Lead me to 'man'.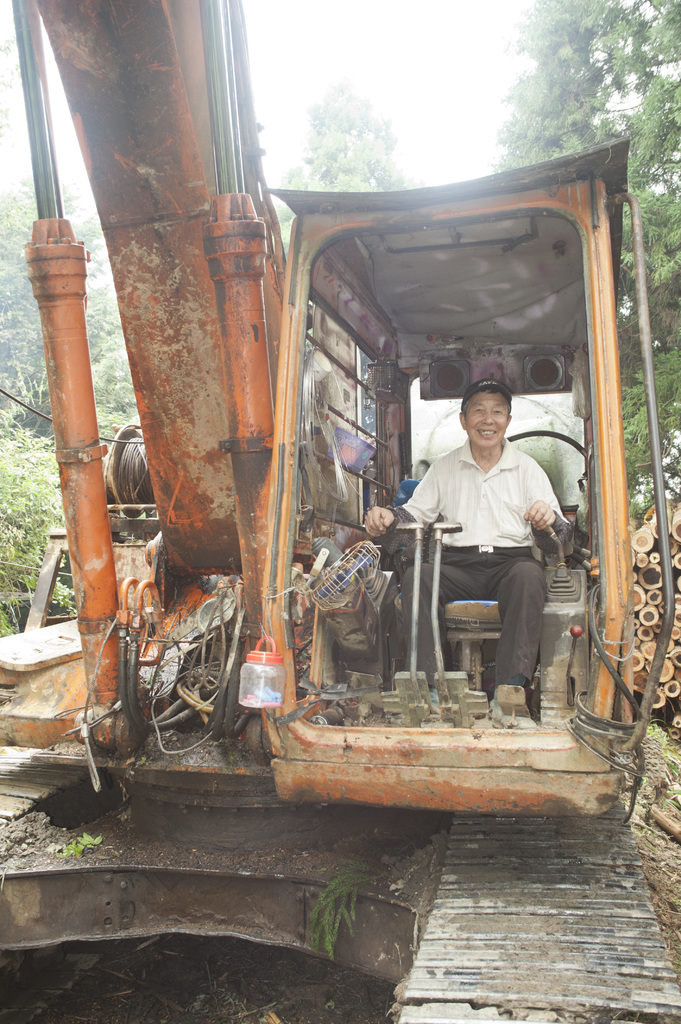
Lead to box(362, 376, 565, 714).
